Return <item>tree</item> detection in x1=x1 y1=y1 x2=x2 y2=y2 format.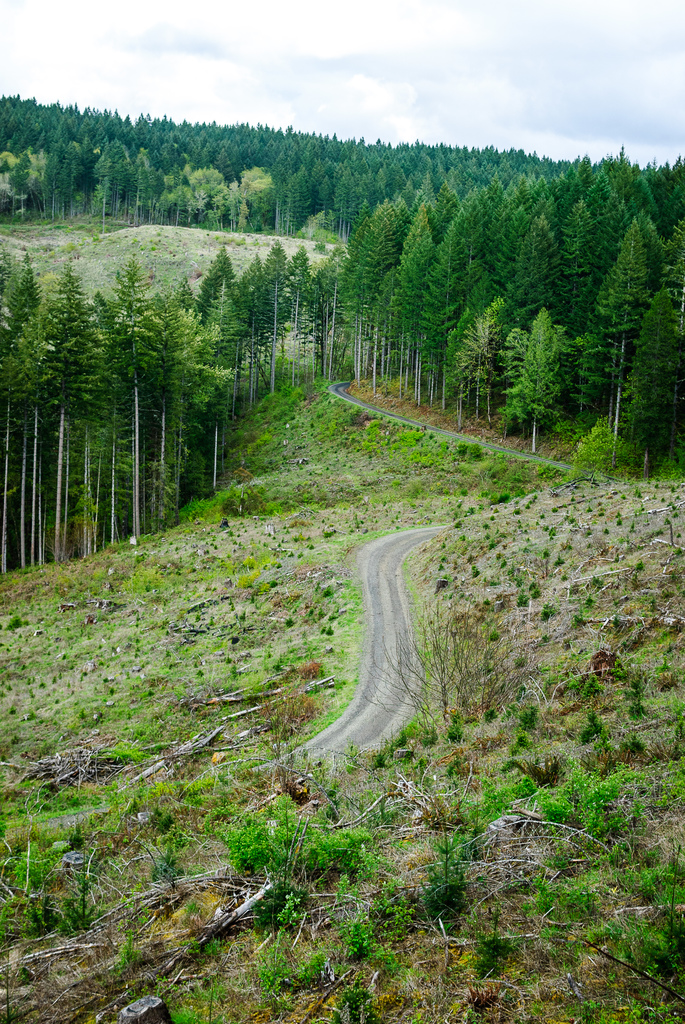
x1=496 y1=301 x2=583 y2=461.
